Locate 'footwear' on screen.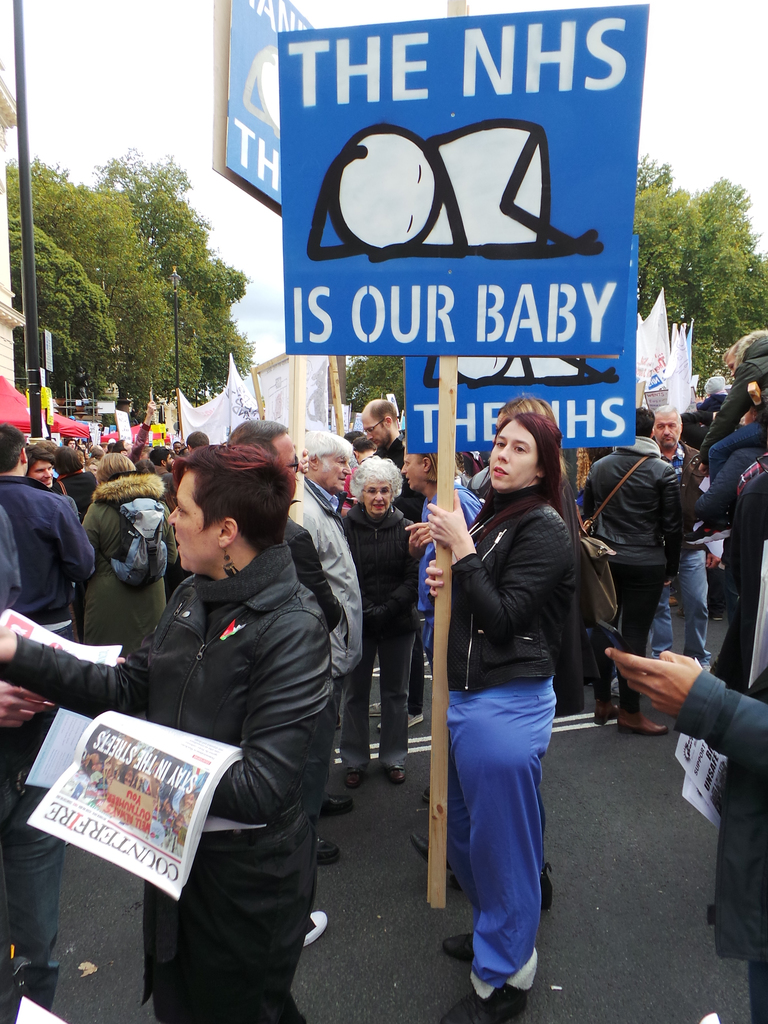
On screen at locate(620, 705, 669, 737).
